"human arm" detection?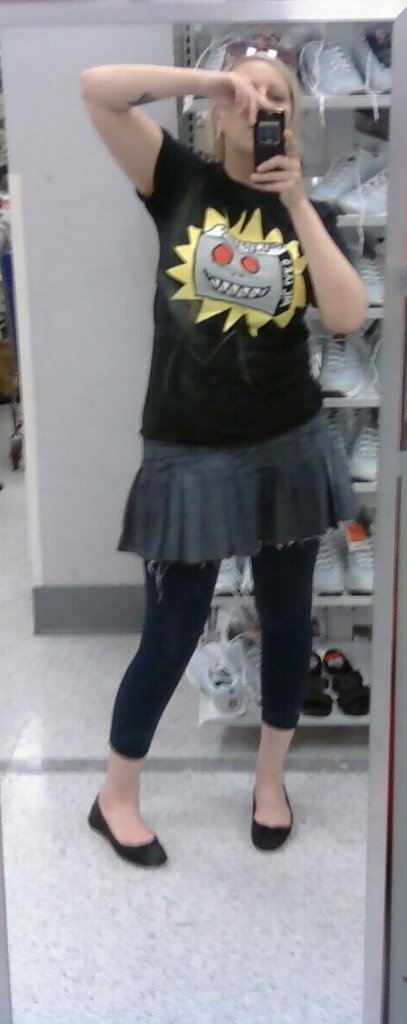
pyautogui.locateOnScreen(88, 37, 278, 191)
